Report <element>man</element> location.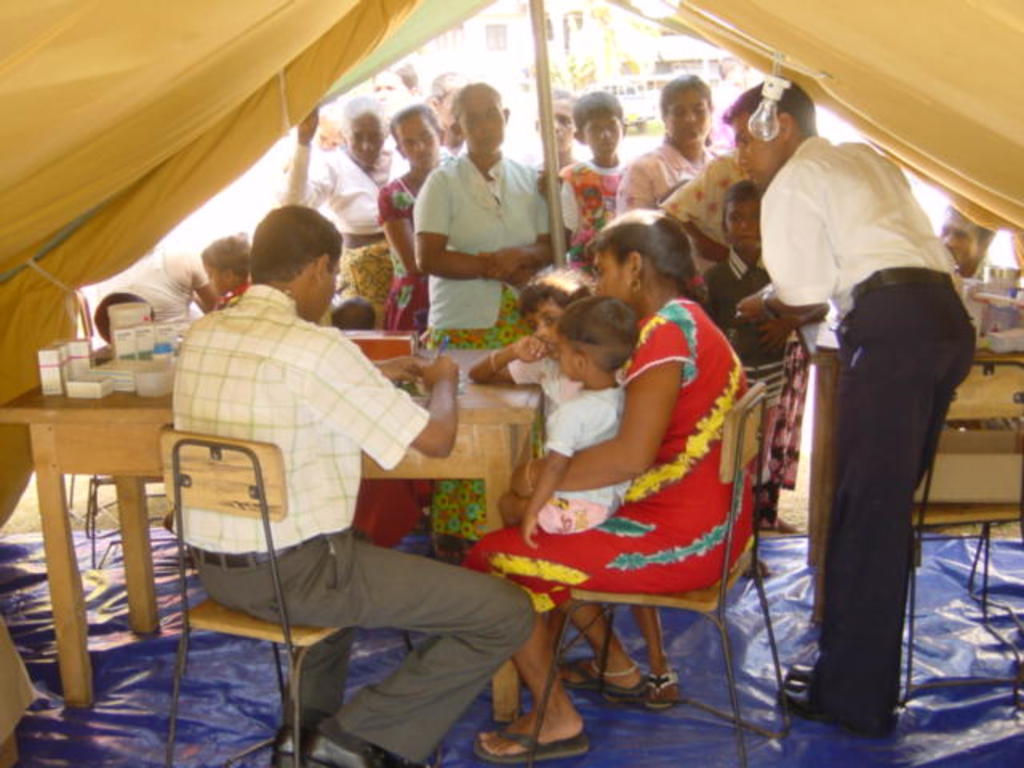
Report: 936/202/990/290.
